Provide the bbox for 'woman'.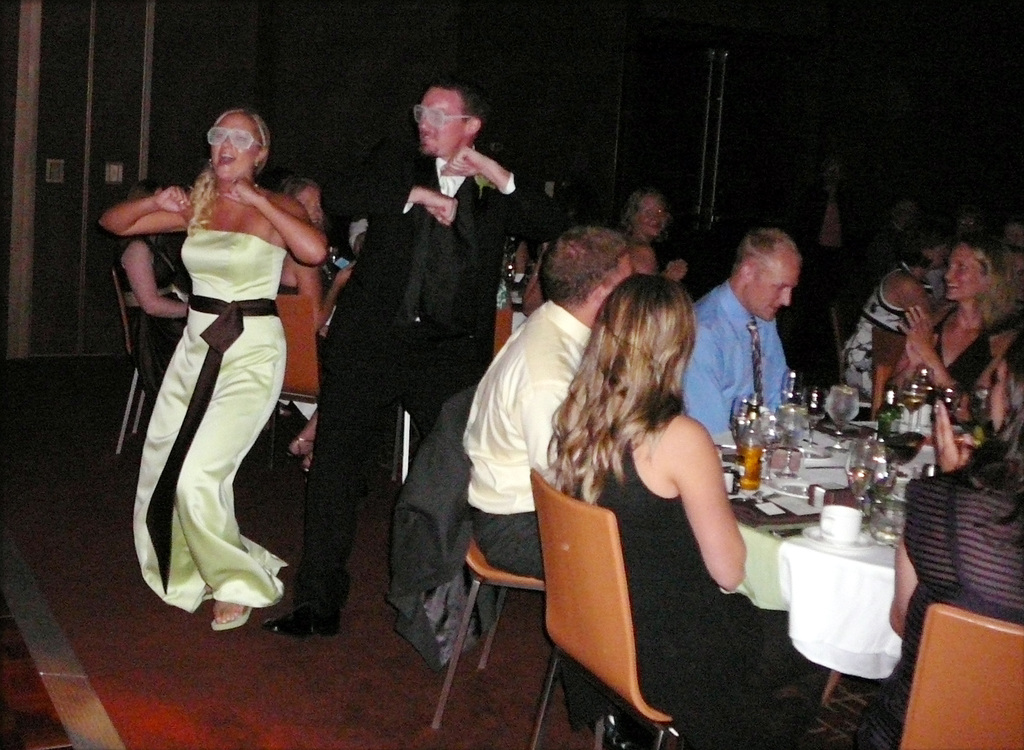
<bbox>540, 274, 788, 749</bbox>.
